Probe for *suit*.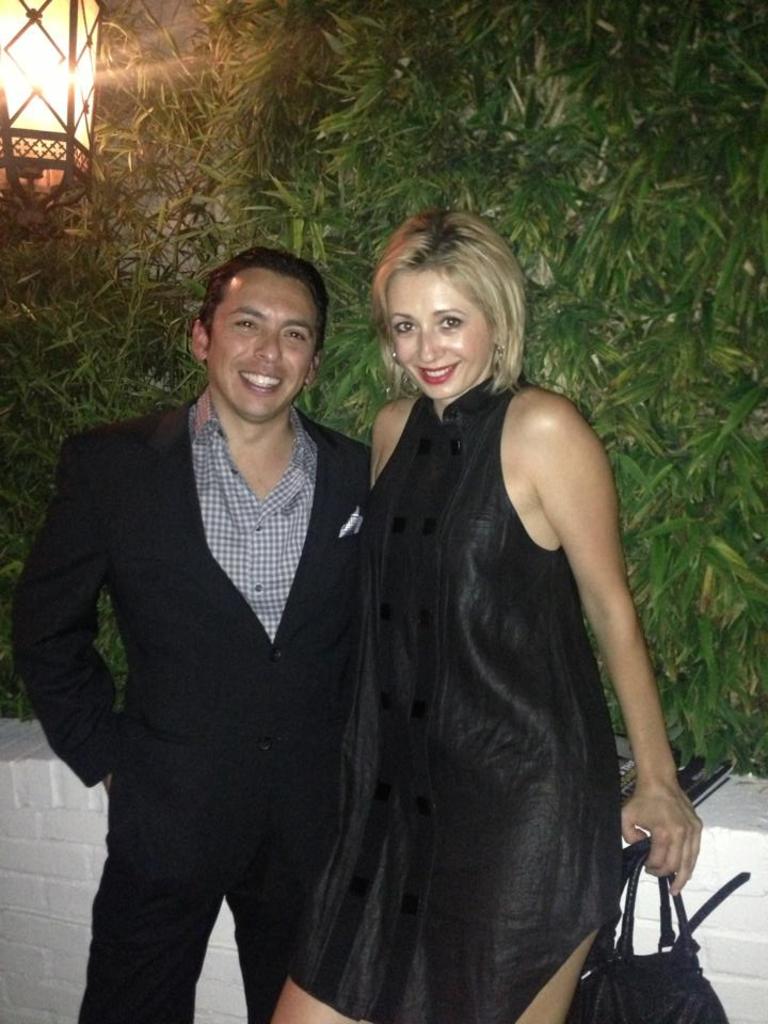
Probe result: BBox(35, 263, 417, 1023).
